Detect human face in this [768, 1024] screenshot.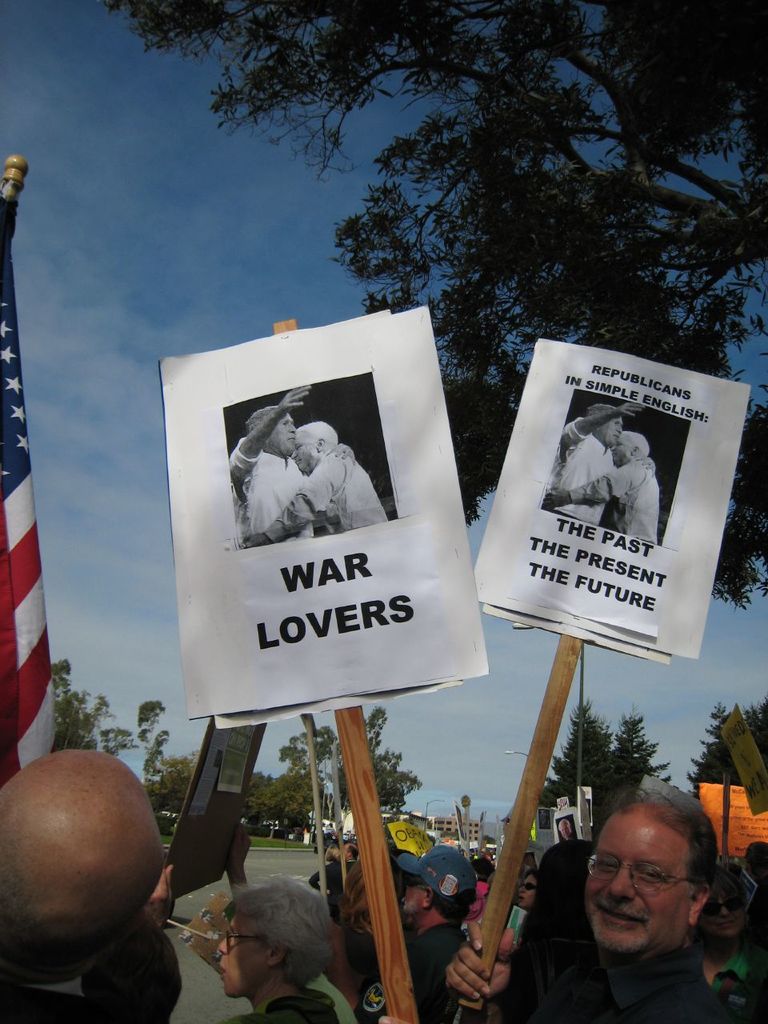
Detection: [x1=294, y1=430, x2=318, y2=473].
